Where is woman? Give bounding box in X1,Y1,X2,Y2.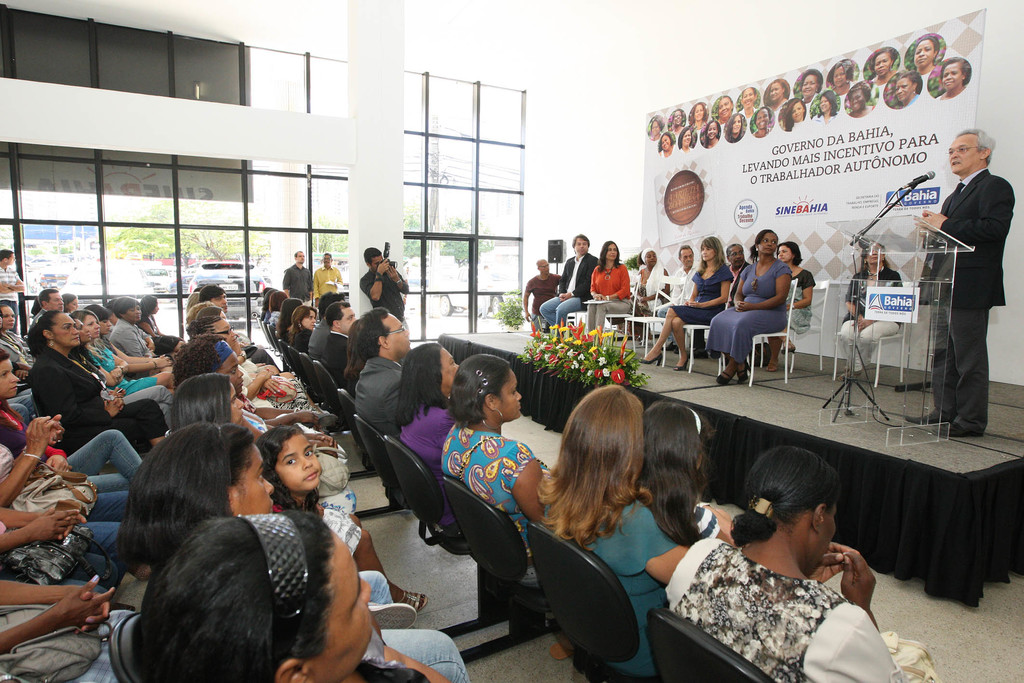
705,117,721,147.
